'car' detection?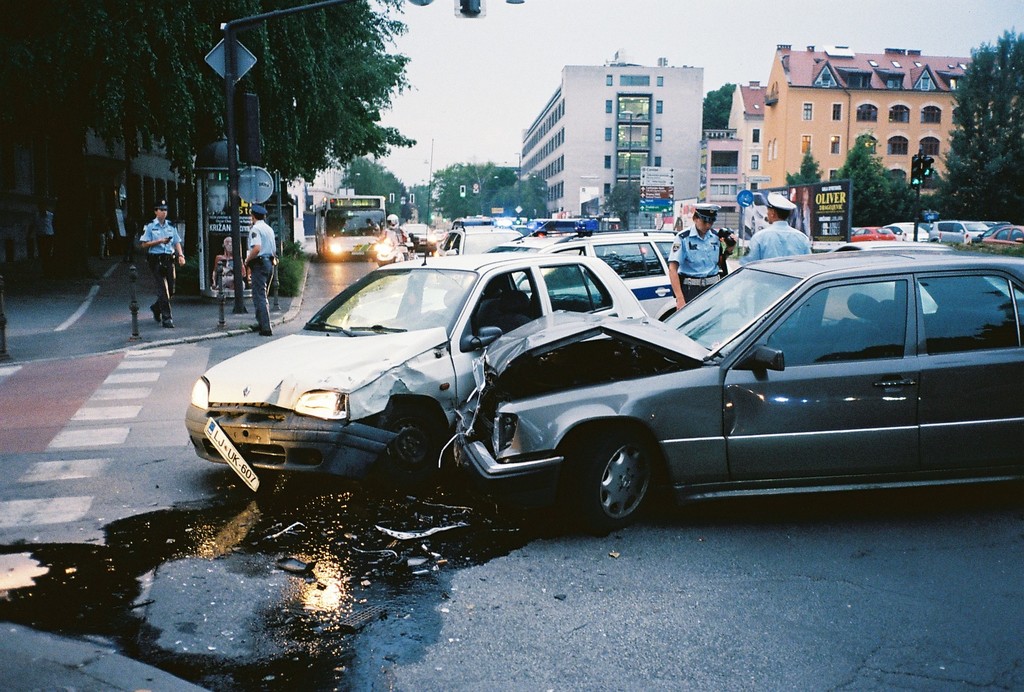
bbox(740, 191, 771, 233)
